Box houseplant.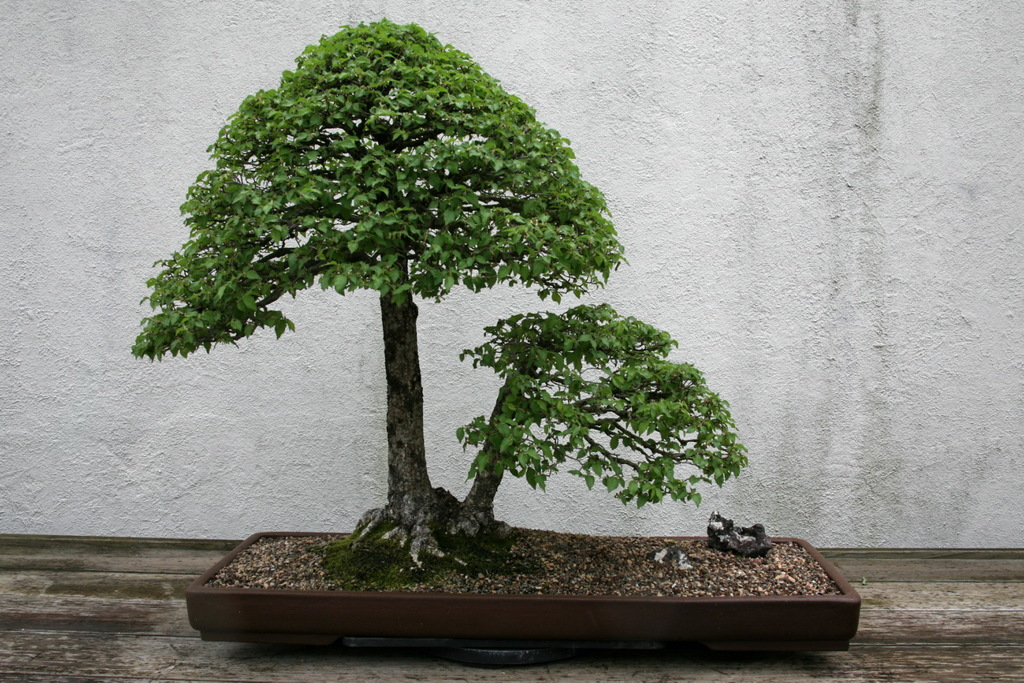
134:22:857:651.
